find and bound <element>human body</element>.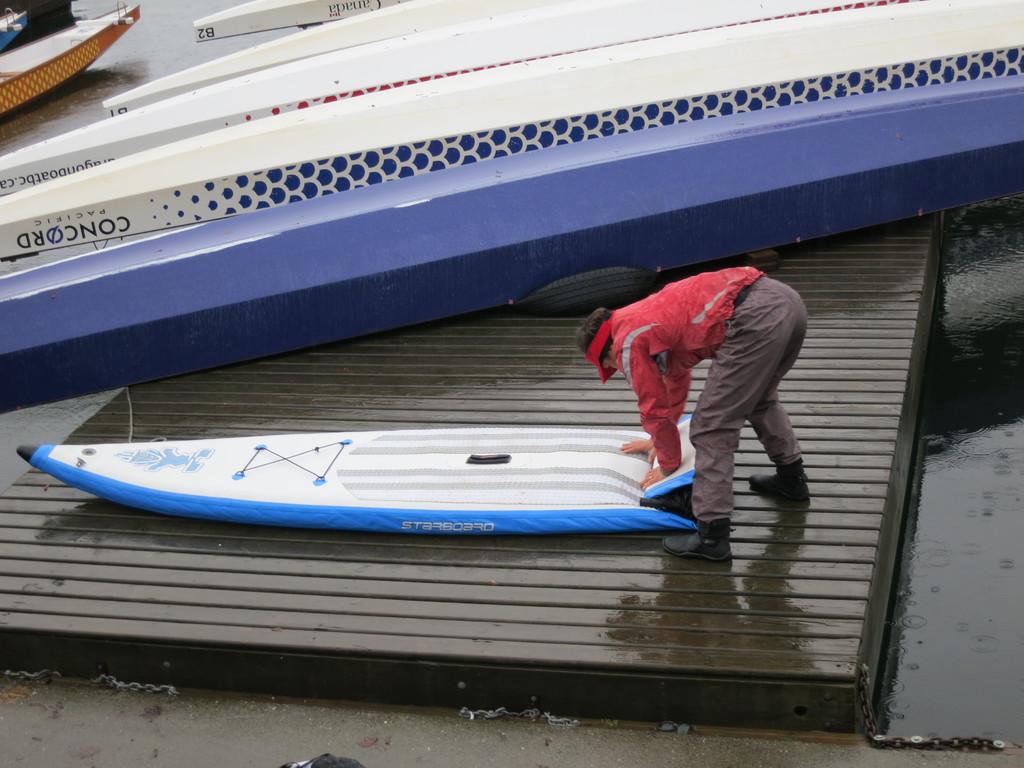
Bound: <box>534,251,825,569</box>.
